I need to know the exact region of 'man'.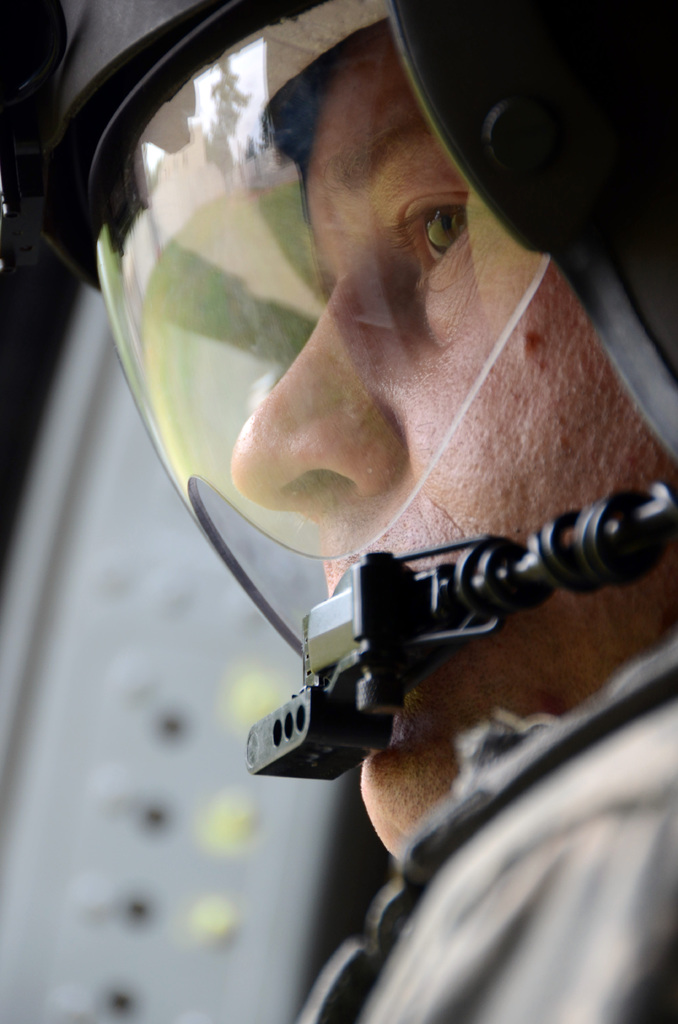
Region: BBox(0, 0, 677, 1023).
